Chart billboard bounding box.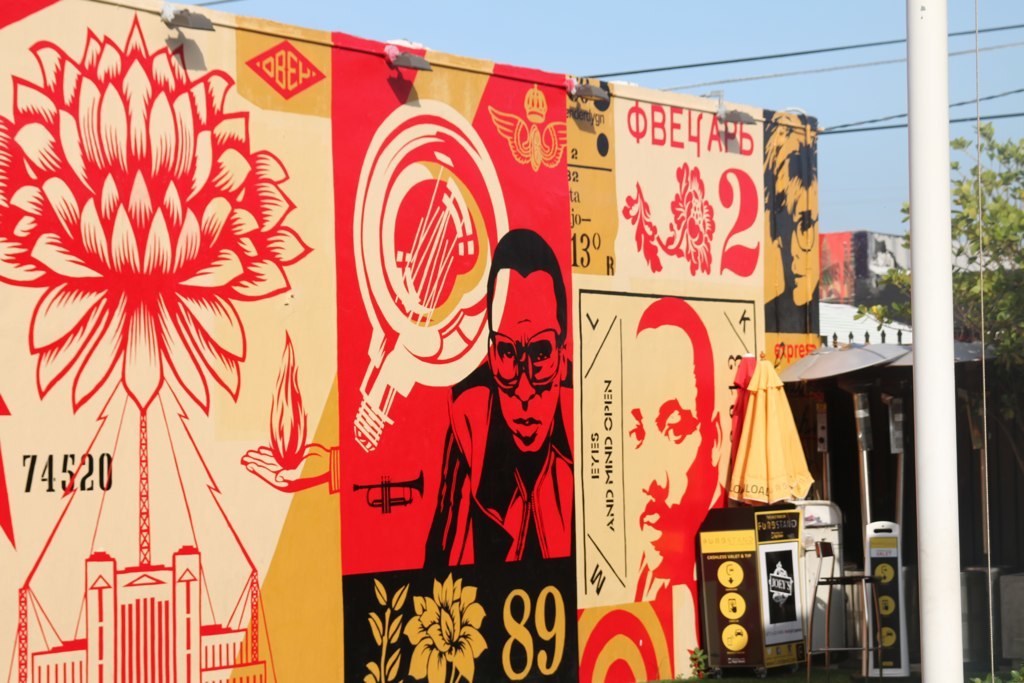
Charted: [x1=0, y1=0, x2=829, y2=682].
